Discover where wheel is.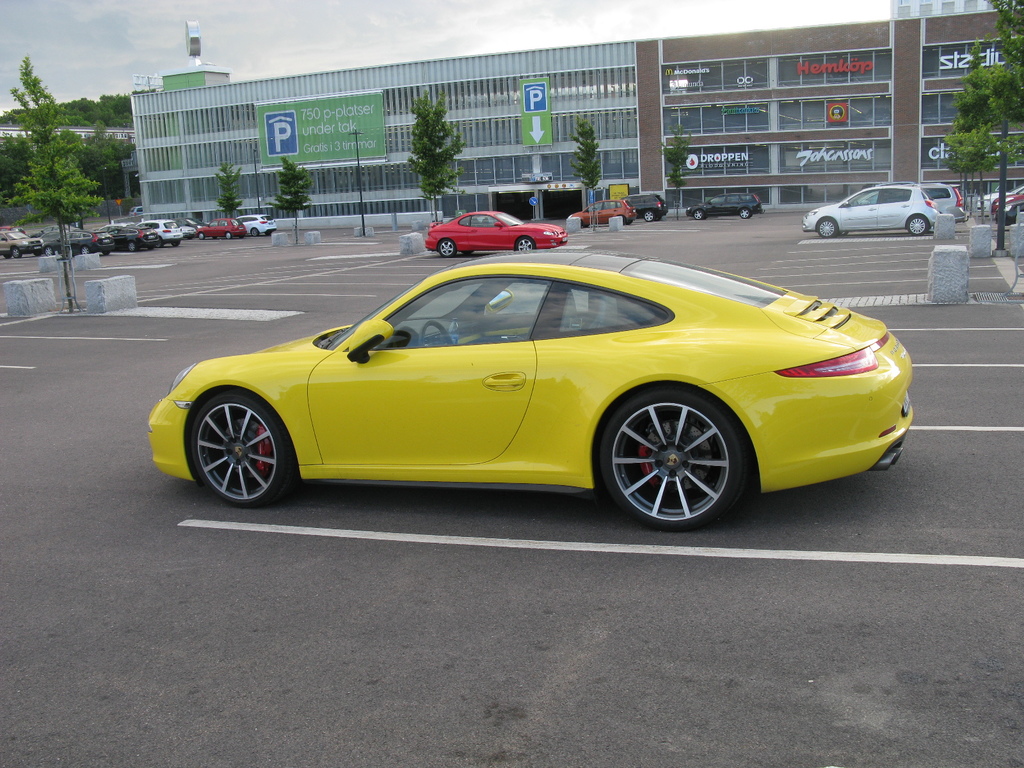
Discovered at box=[644, 210, 653, 221].
